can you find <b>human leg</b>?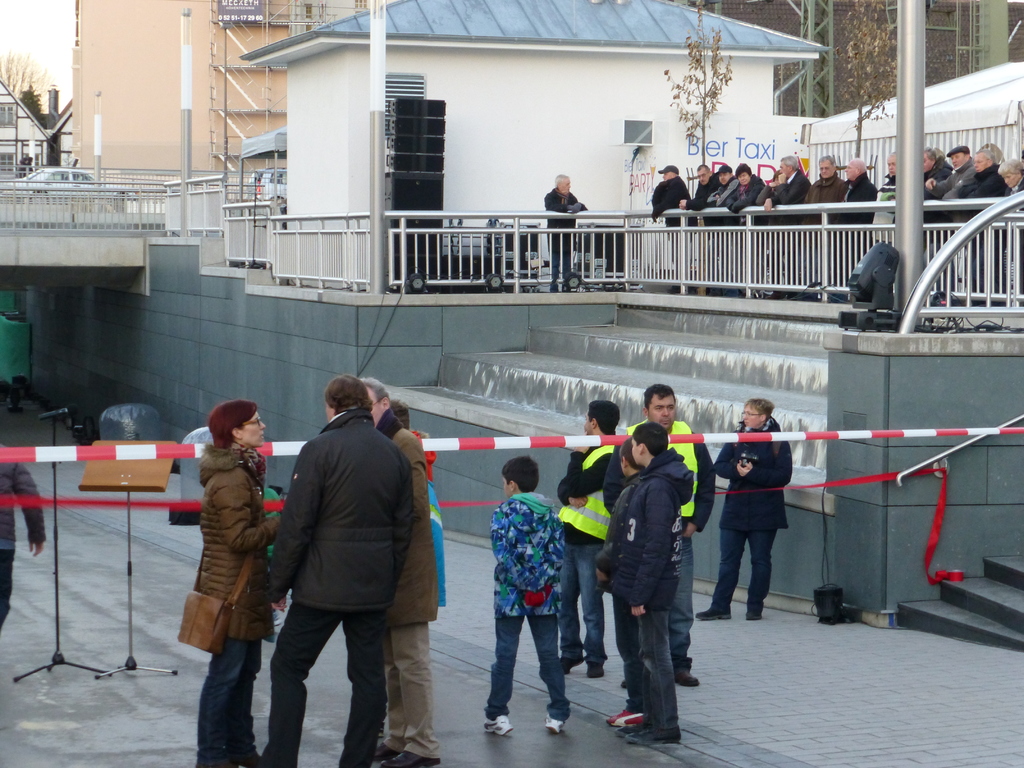
Yes, bounding box: (left=565, top=233, right=572, bottom=289).
